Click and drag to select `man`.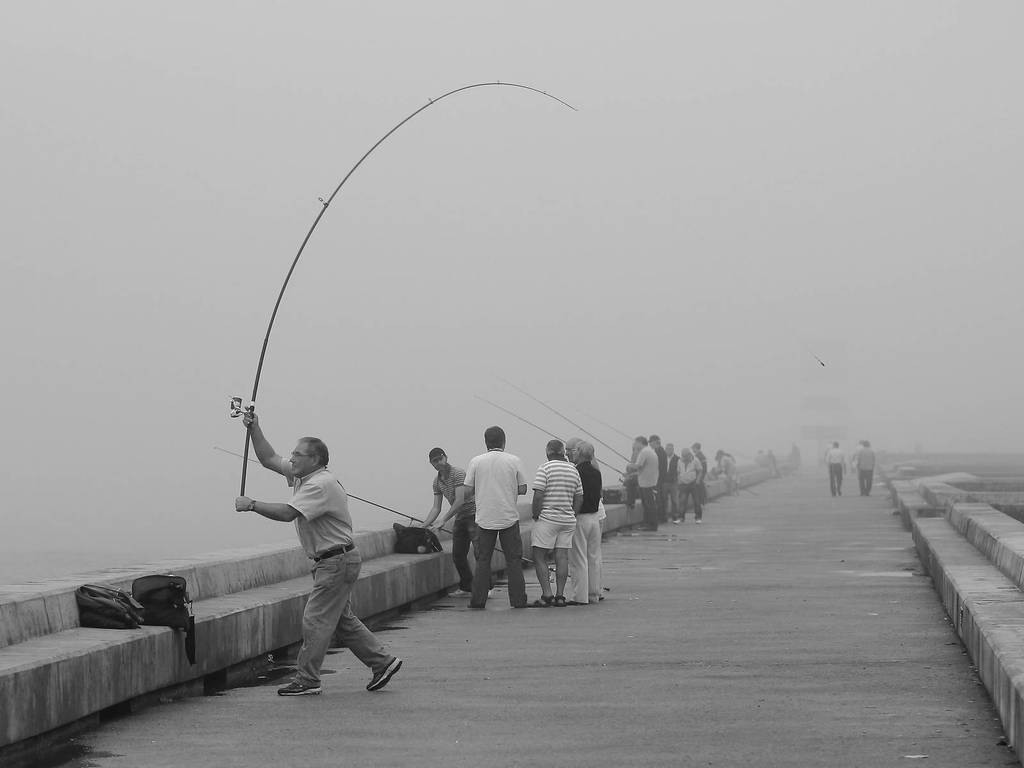
Selection: 563,435,609,527.
